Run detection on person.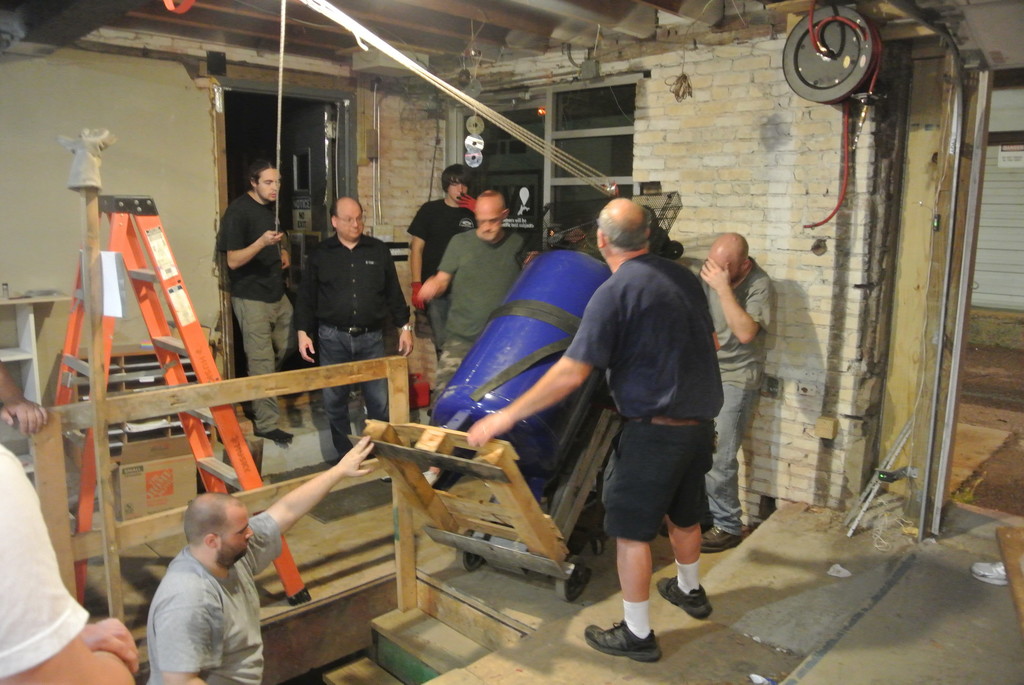
Result: <box>295,194,412,466</box>.
